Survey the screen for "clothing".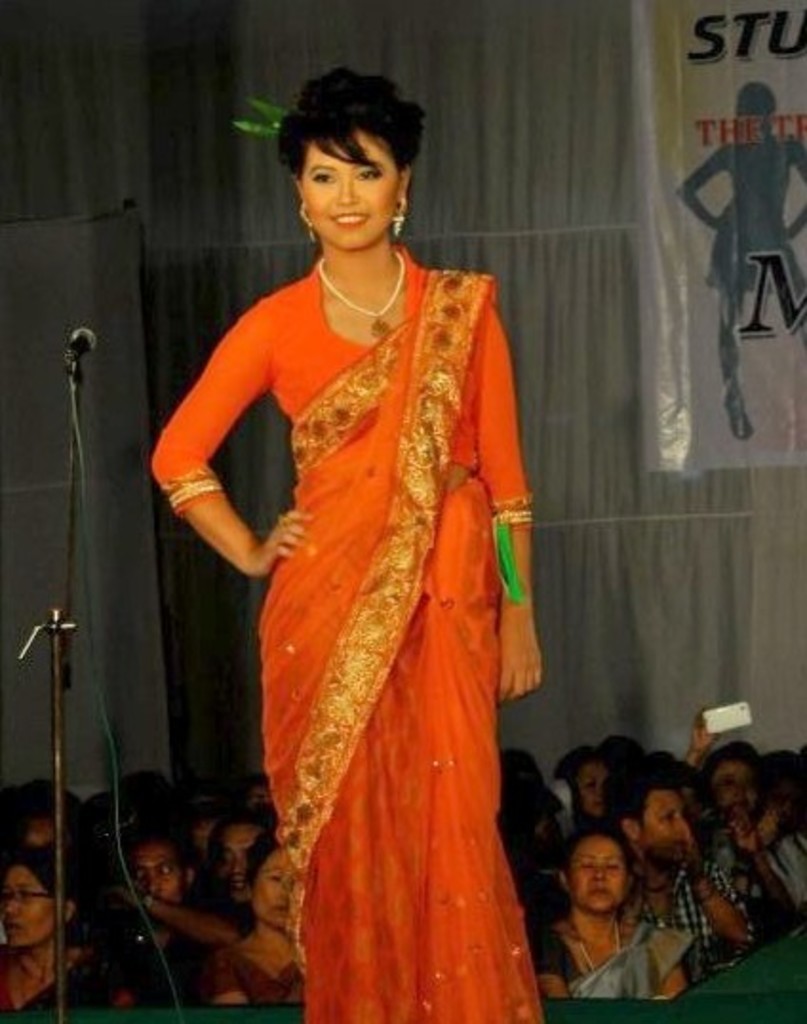
Survey found: bbox(523, 921, 683, 1016).
